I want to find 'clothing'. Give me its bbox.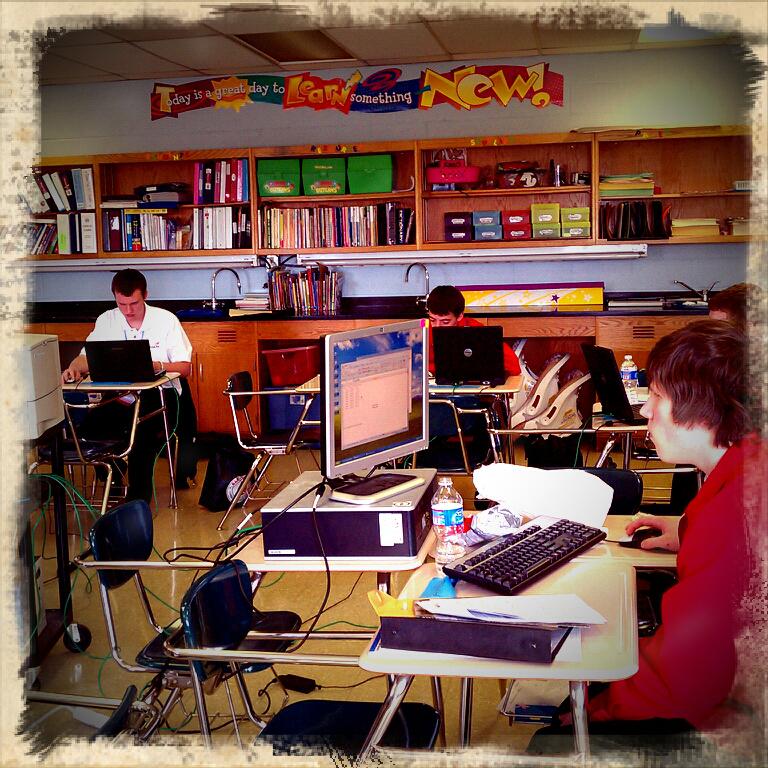
<region>72, 288, 200, 508</region>.
